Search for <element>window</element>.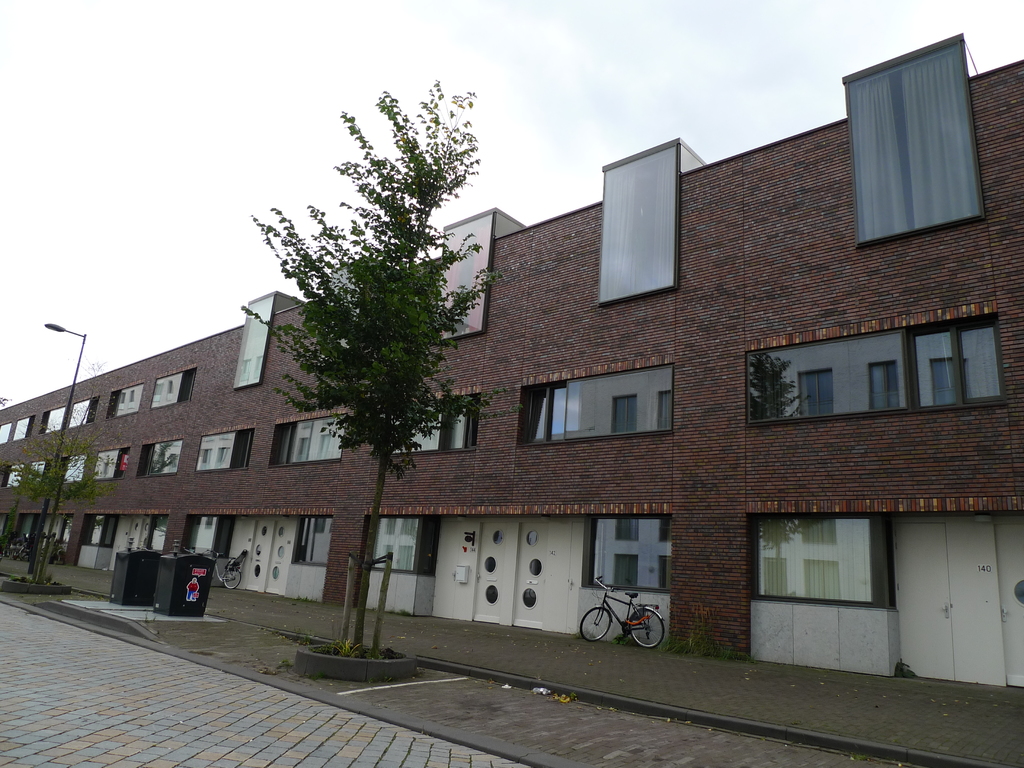
Found at x1=742 y1=309 x2=1006 y2=422.
